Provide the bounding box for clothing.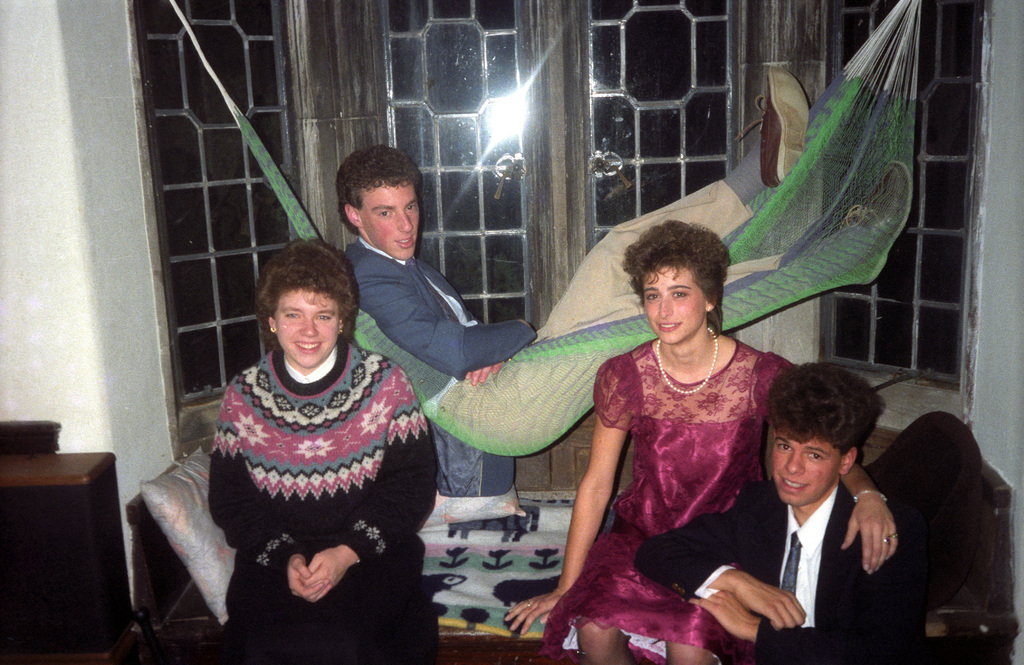
bbox(580, 322, 781, 600).
